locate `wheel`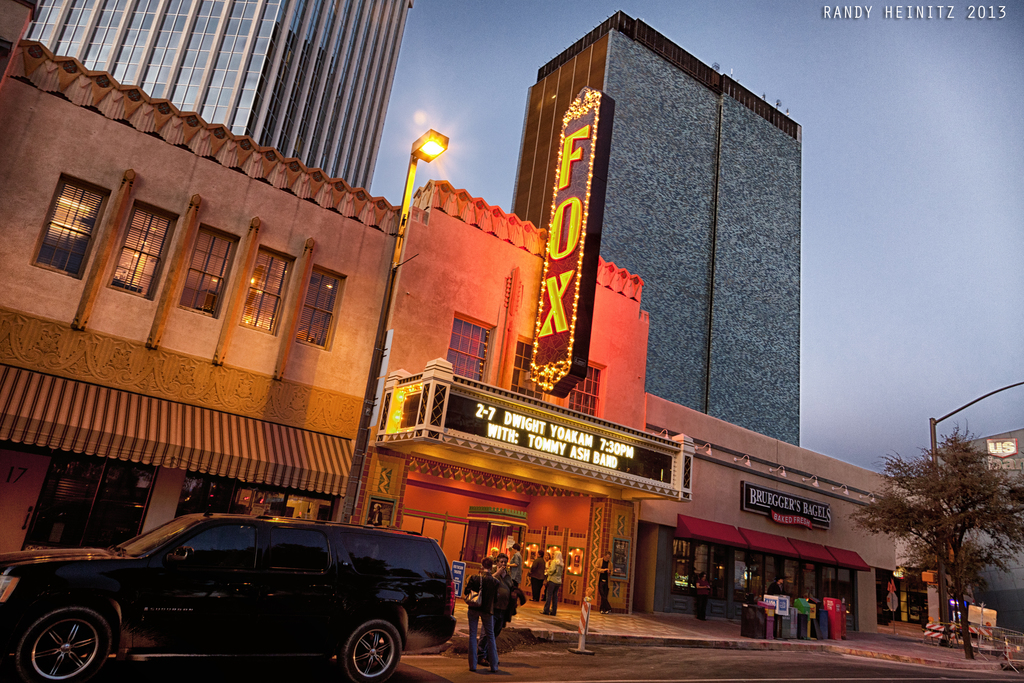
rect(14, 605, 110, 682)
